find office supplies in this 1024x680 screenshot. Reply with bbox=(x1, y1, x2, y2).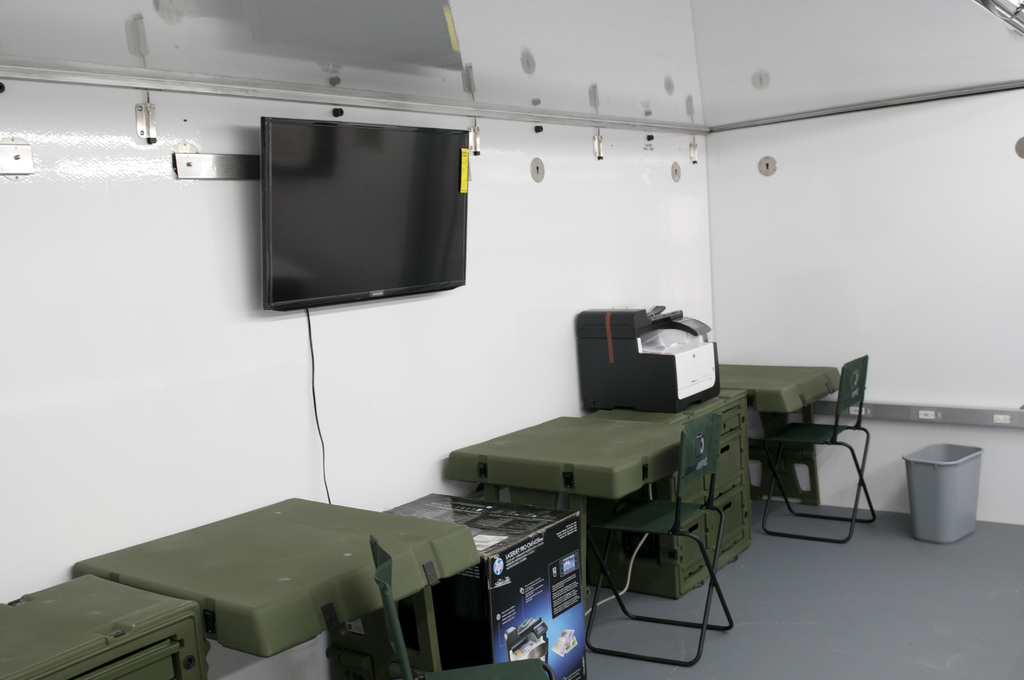
bbox=(400, 485, 588, 679).
